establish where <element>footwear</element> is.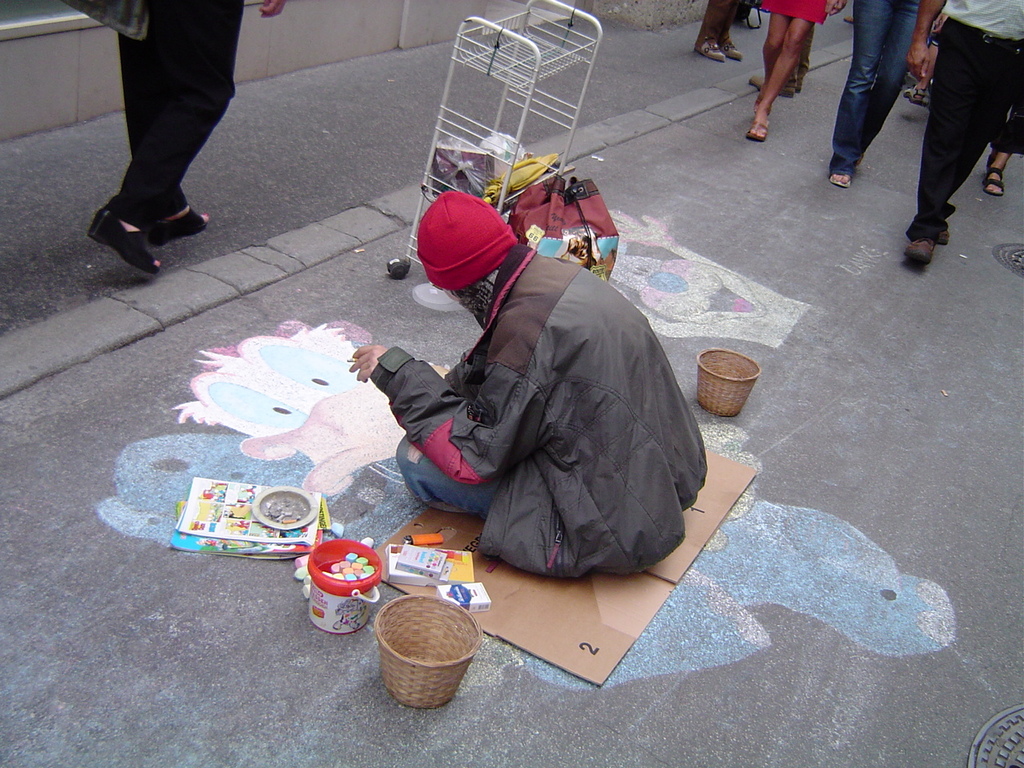
Established at <region>714, 38, 746, 58</region>.
